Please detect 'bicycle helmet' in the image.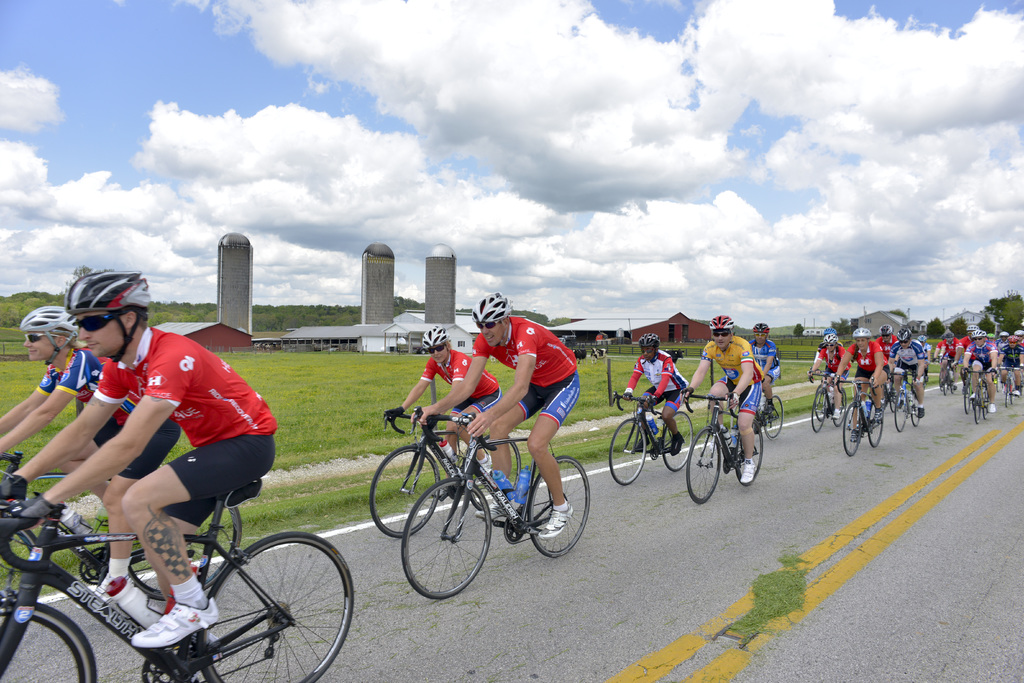
select_region(966, 324, 977, 331).
